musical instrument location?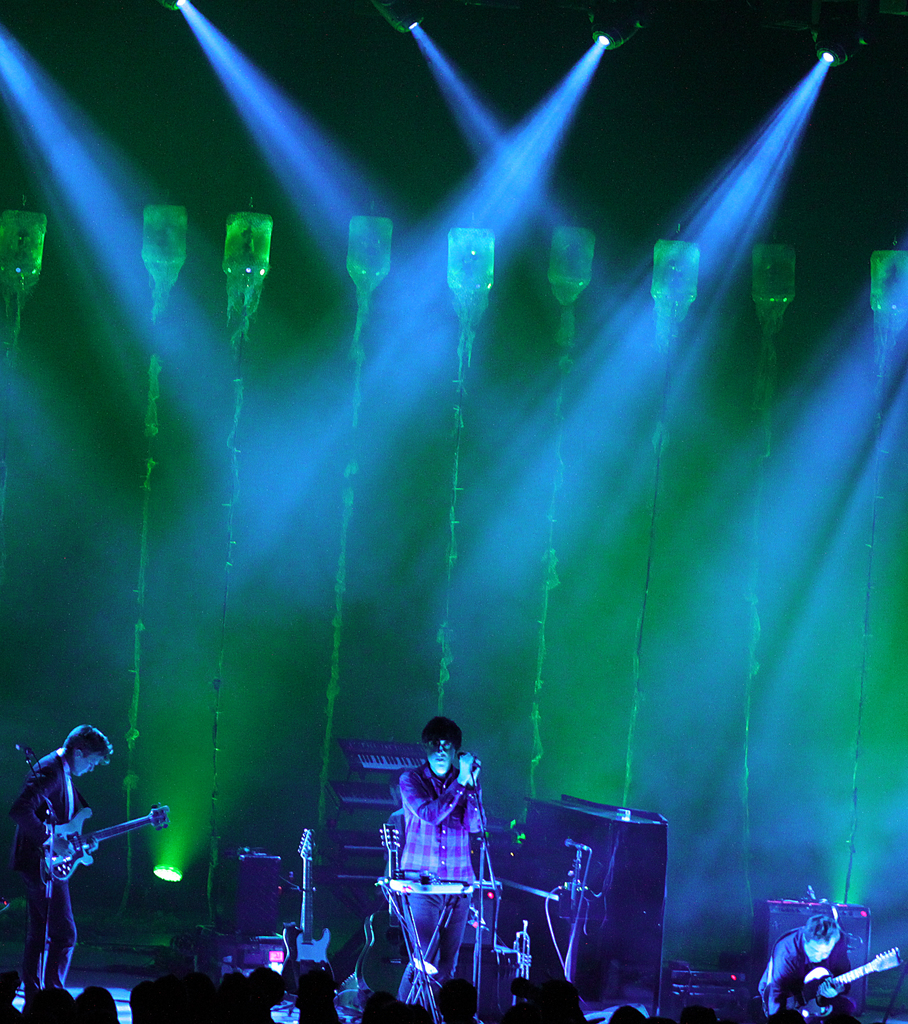
[left=357, top=823, right=418, bottom=1011]
